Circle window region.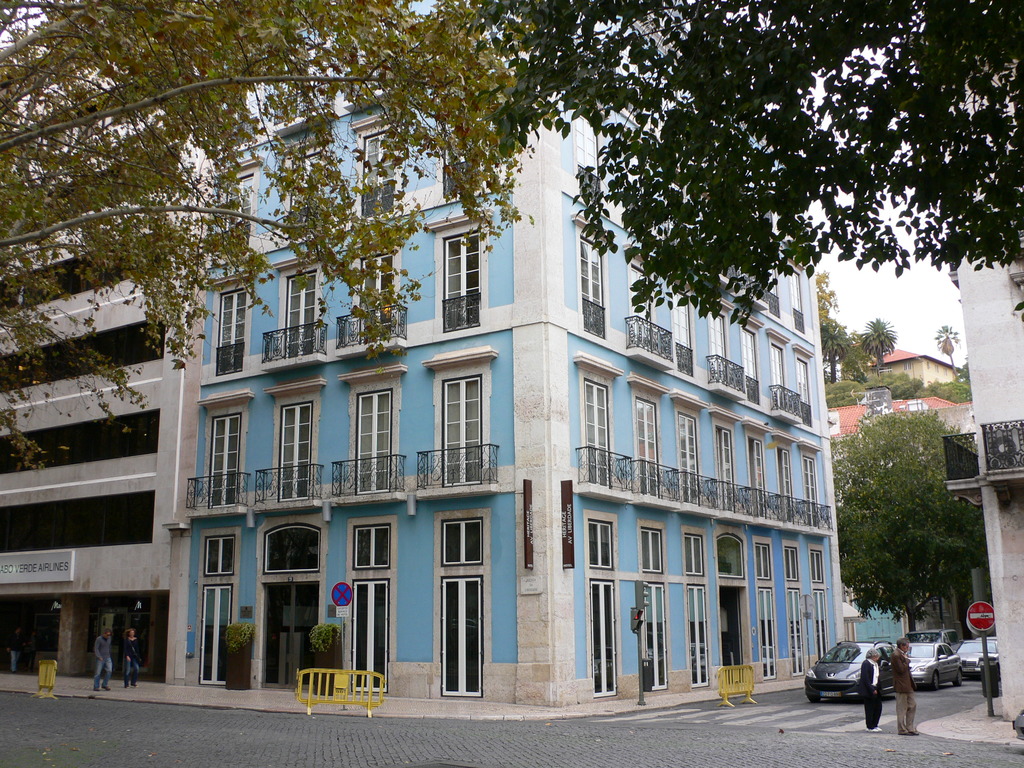
Region: 292 150 323 217.
